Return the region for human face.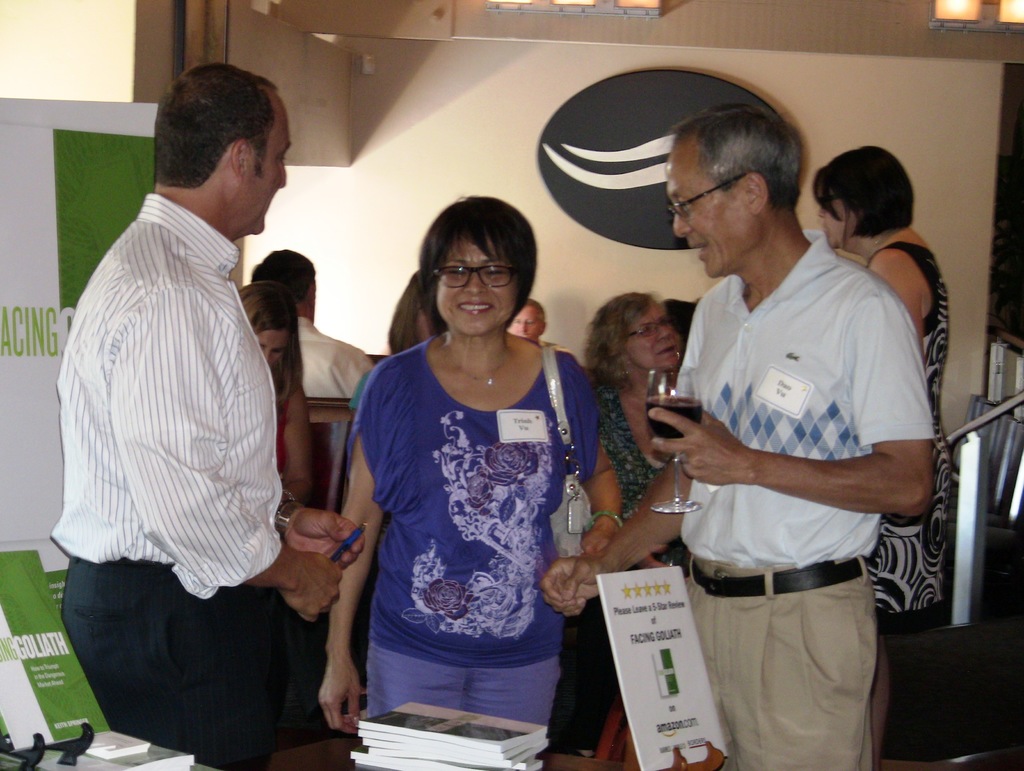
region(437, 215, 524, 343).
